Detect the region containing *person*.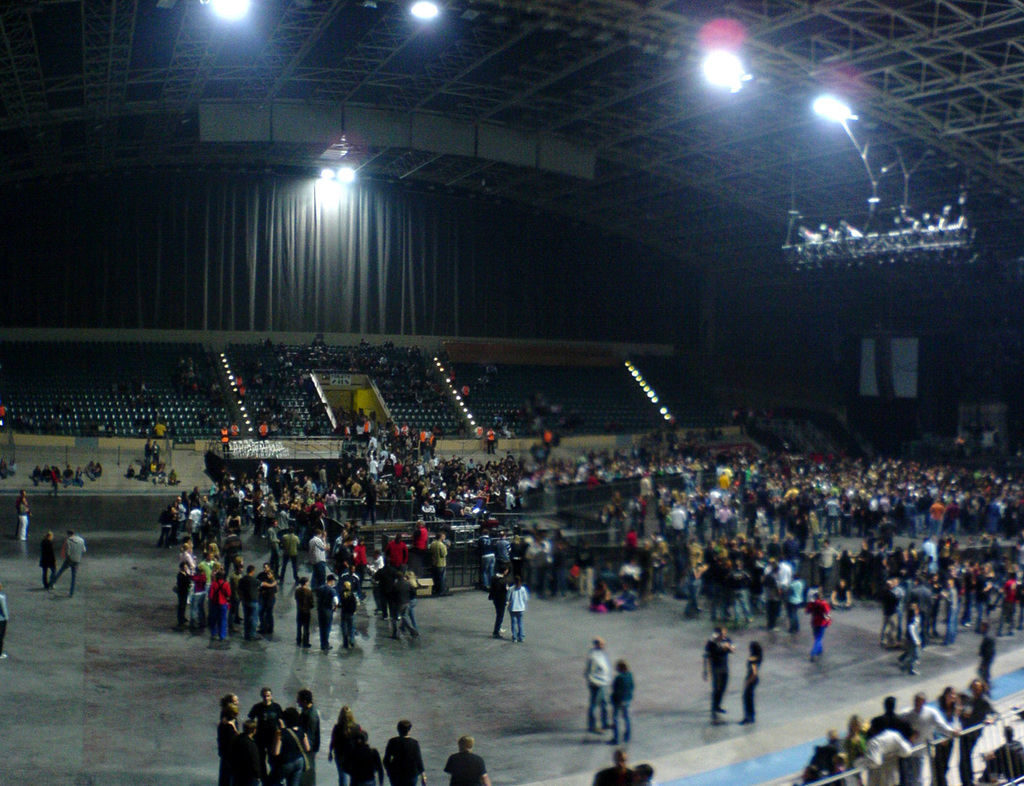
(x1=38, y1=524, x2=91, y2=595).
